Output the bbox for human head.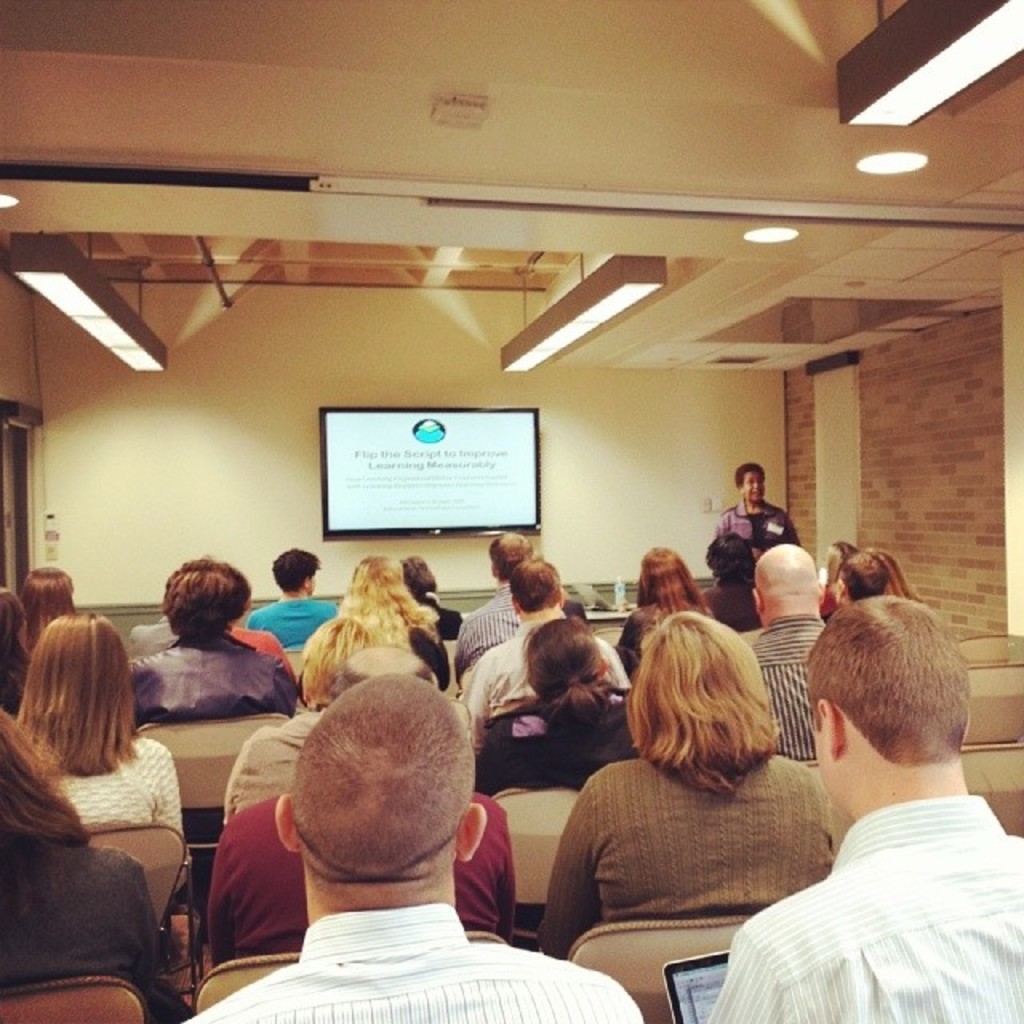
486:530:534:584.
